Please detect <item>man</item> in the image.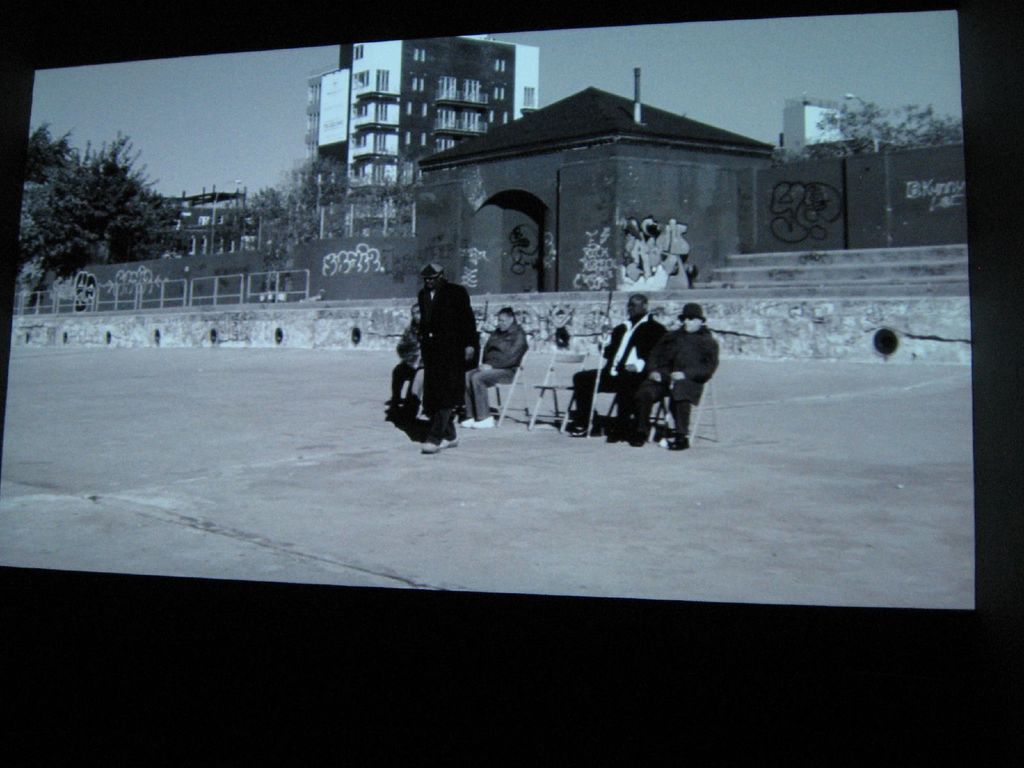
BBox(420, 262, 478, 453).
